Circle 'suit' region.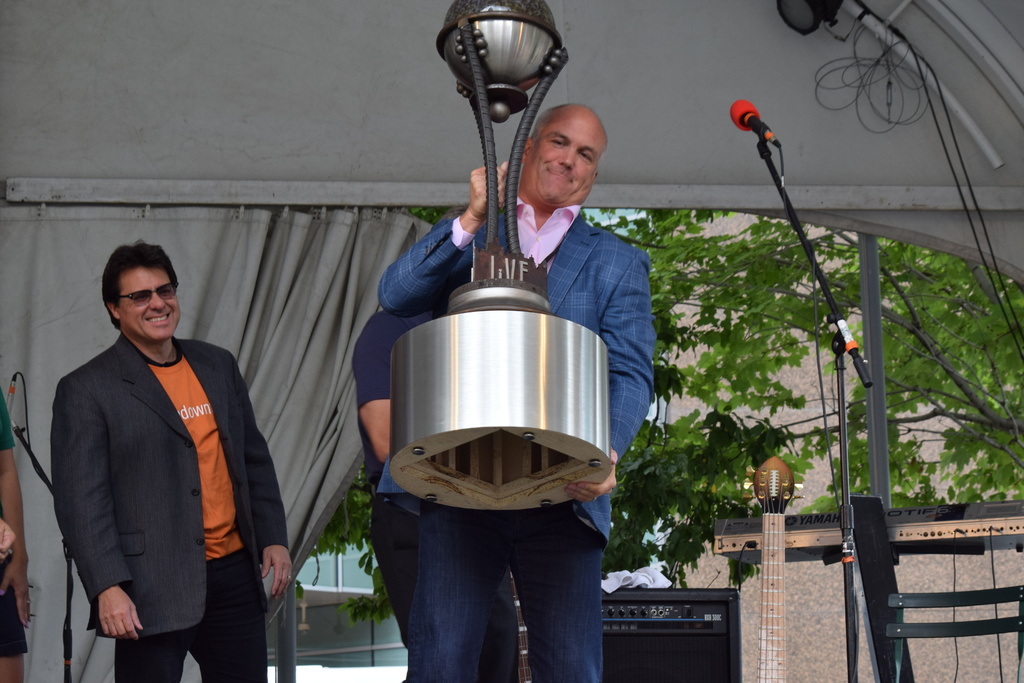
Region: (left=47, top=331, right=289, bottom=638).
